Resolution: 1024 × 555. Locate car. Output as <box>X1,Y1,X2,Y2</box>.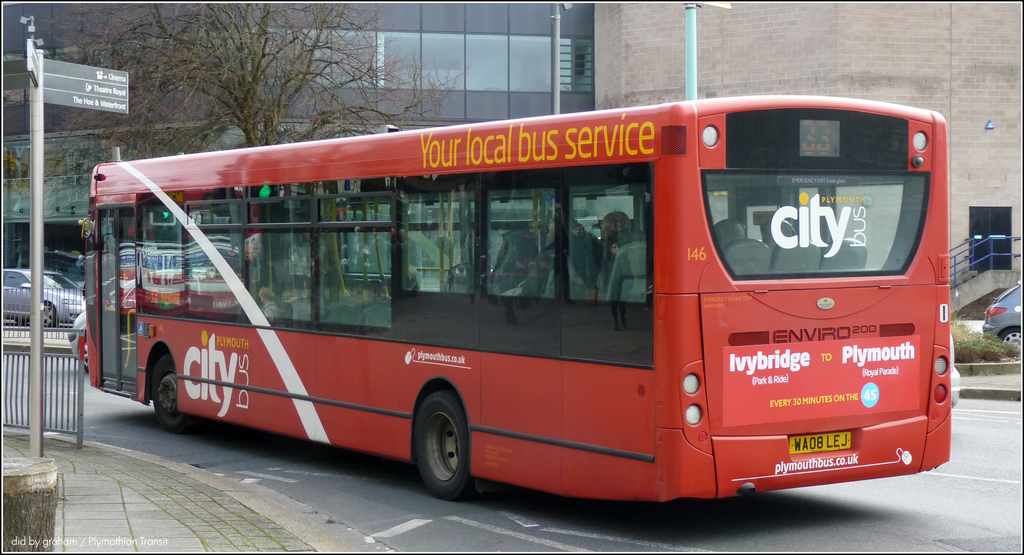
<box>0,269,83,325</box>.
